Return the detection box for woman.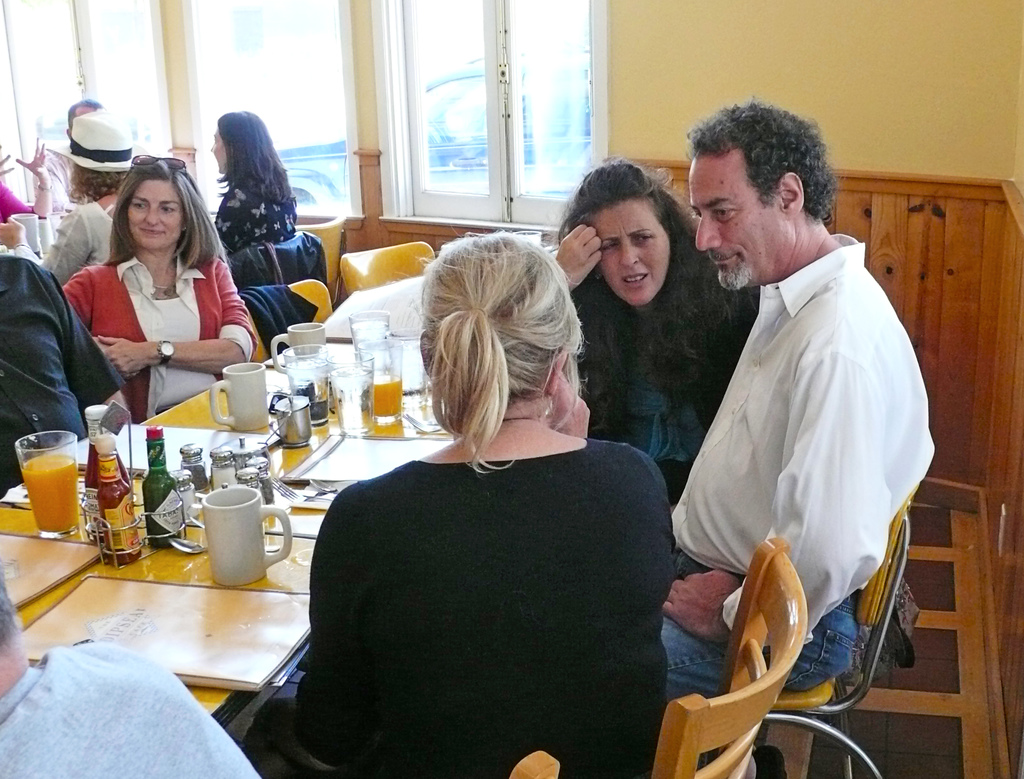
<bbox>553, 157, 760, 507</bbox>.
